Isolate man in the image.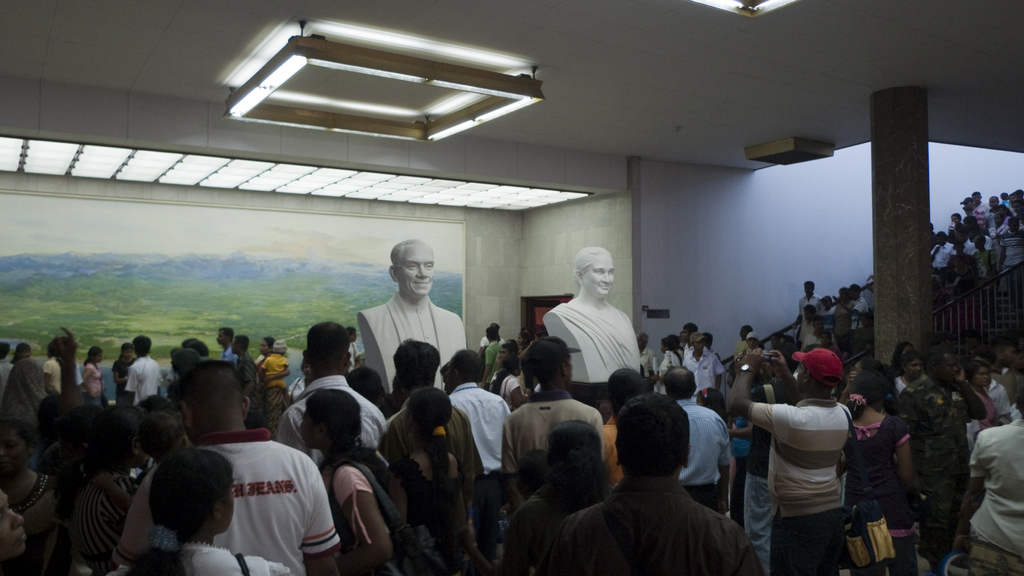
Isolated region: [x1=729, y1=349, x2=850, y2=575].
